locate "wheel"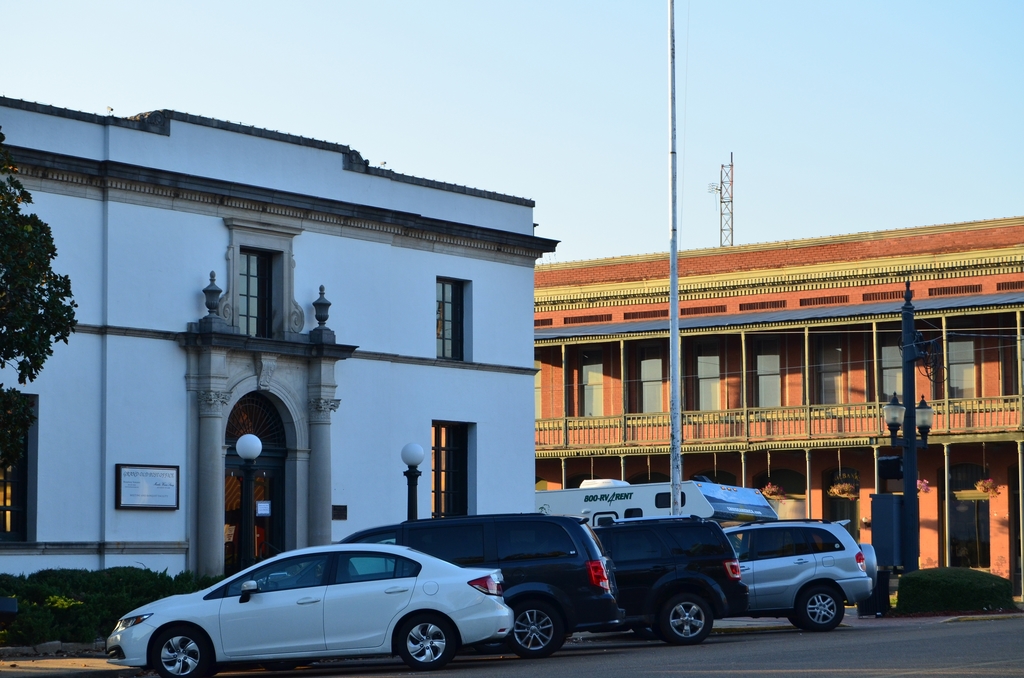
select_region(797, 594, 845, 631)
